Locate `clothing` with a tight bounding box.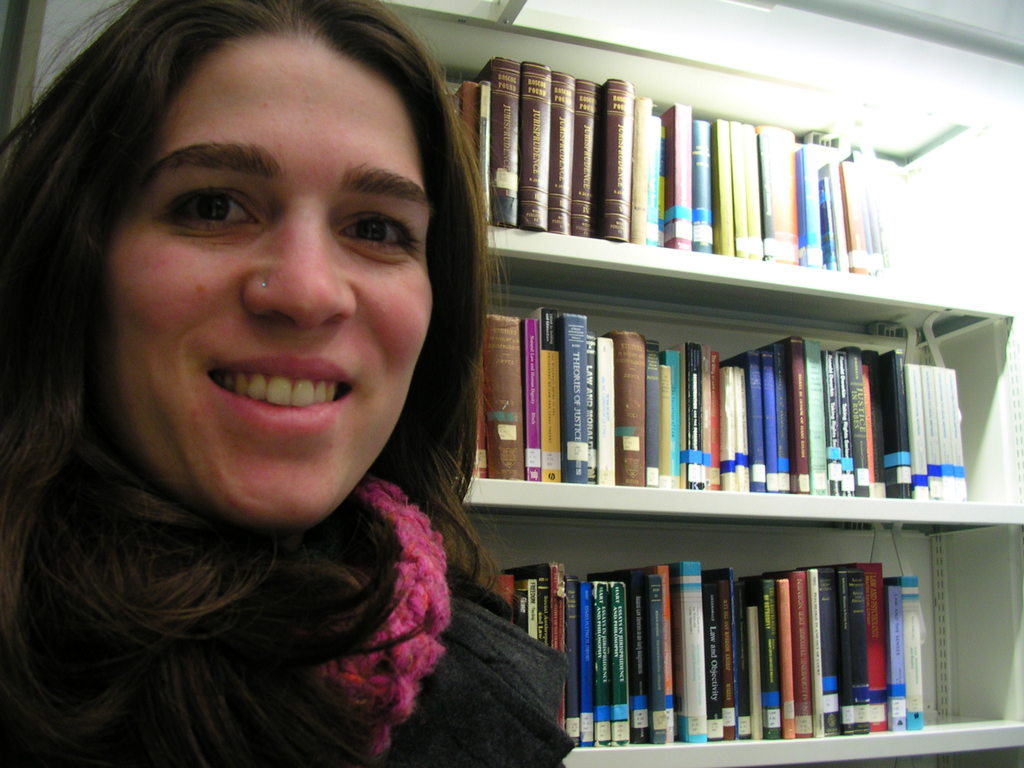
0/410/563/760.
